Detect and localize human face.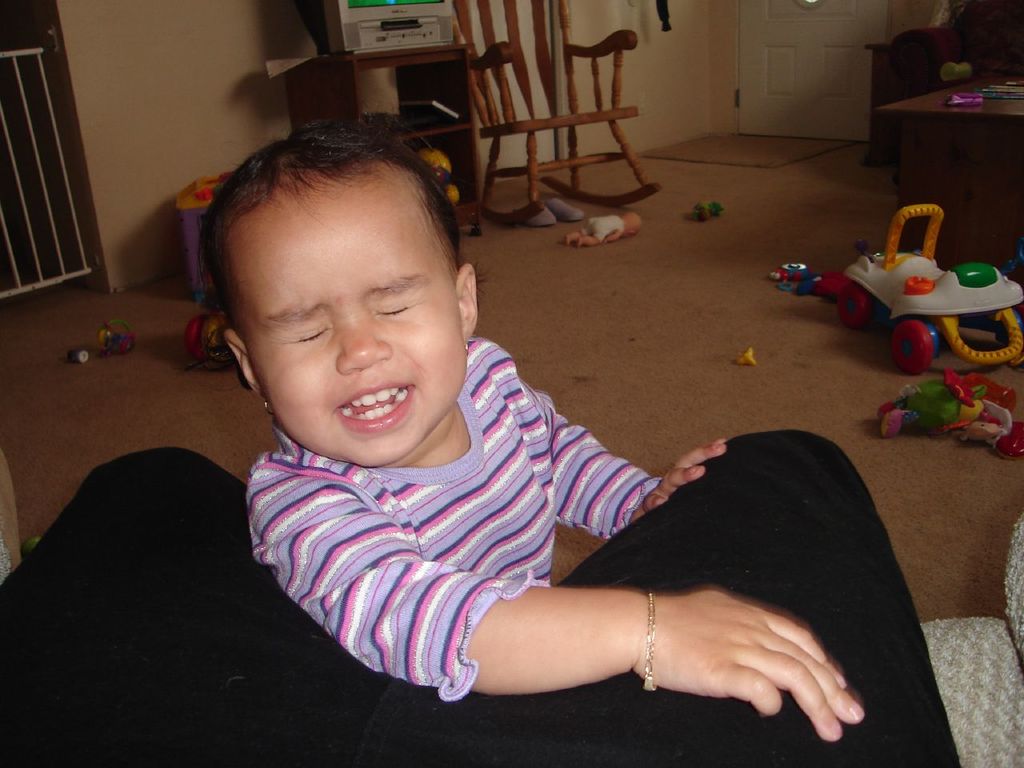
Localized at <box>231,170,465,455</box>.
